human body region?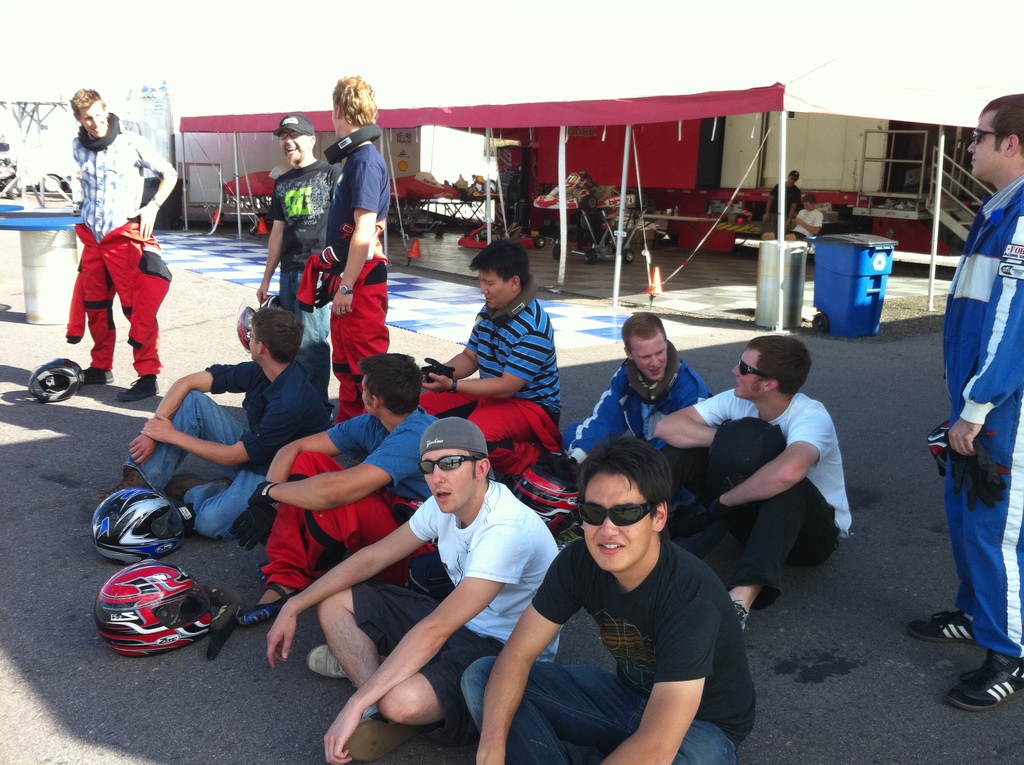
l=780, t=213, r=833, b=246
